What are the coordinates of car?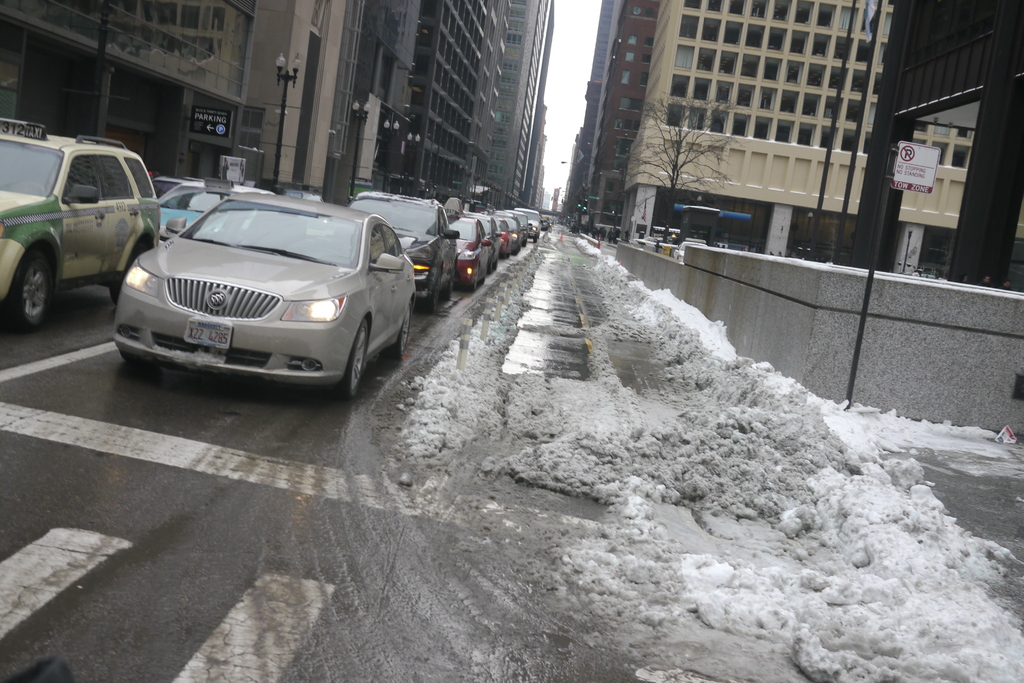
left=470, top=205, right=504, bottom=275.
